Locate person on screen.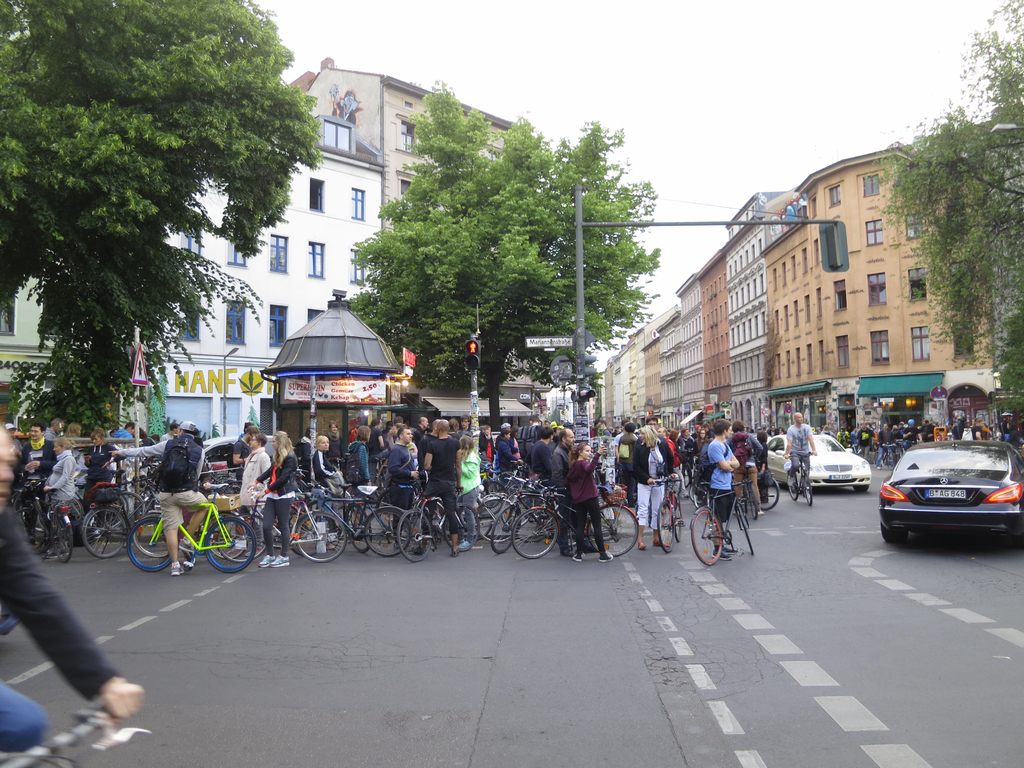
On screen at [x1=387, y1=425, x2=419, y2=548].
